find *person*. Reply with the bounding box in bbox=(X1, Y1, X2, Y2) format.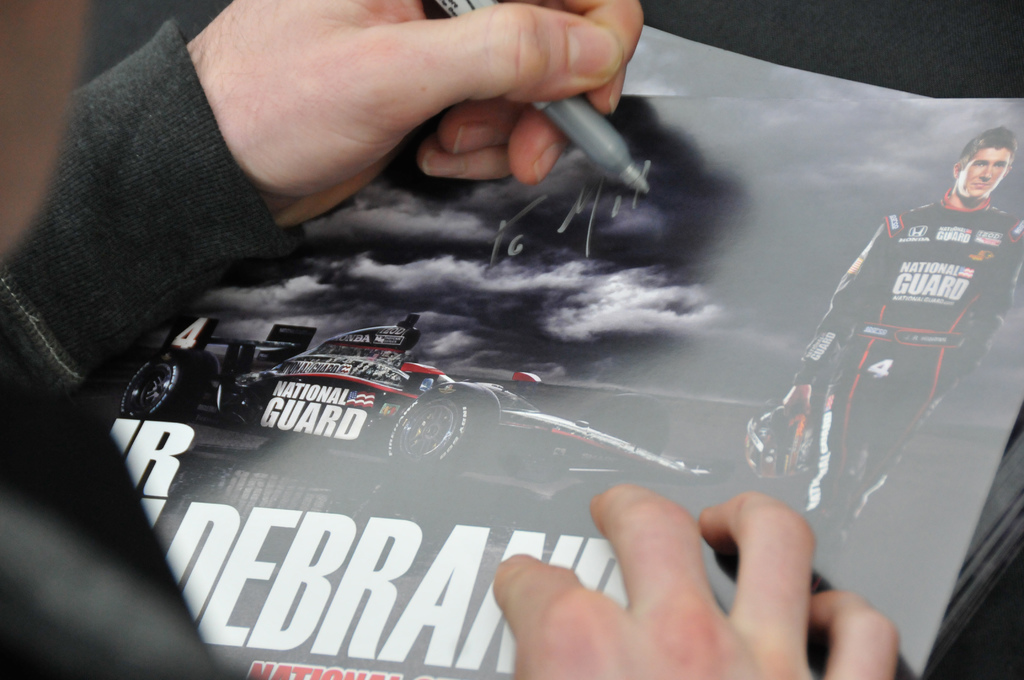
bbox=(741, 124, 1023, 587).
